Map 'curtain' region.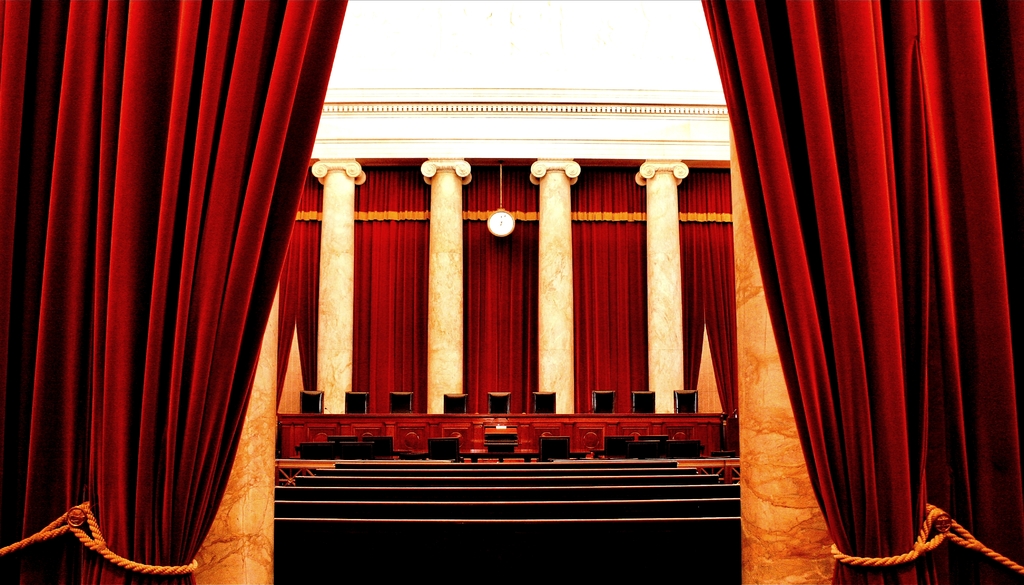
Mapped to select_region(688, 0, 1023, 584).
